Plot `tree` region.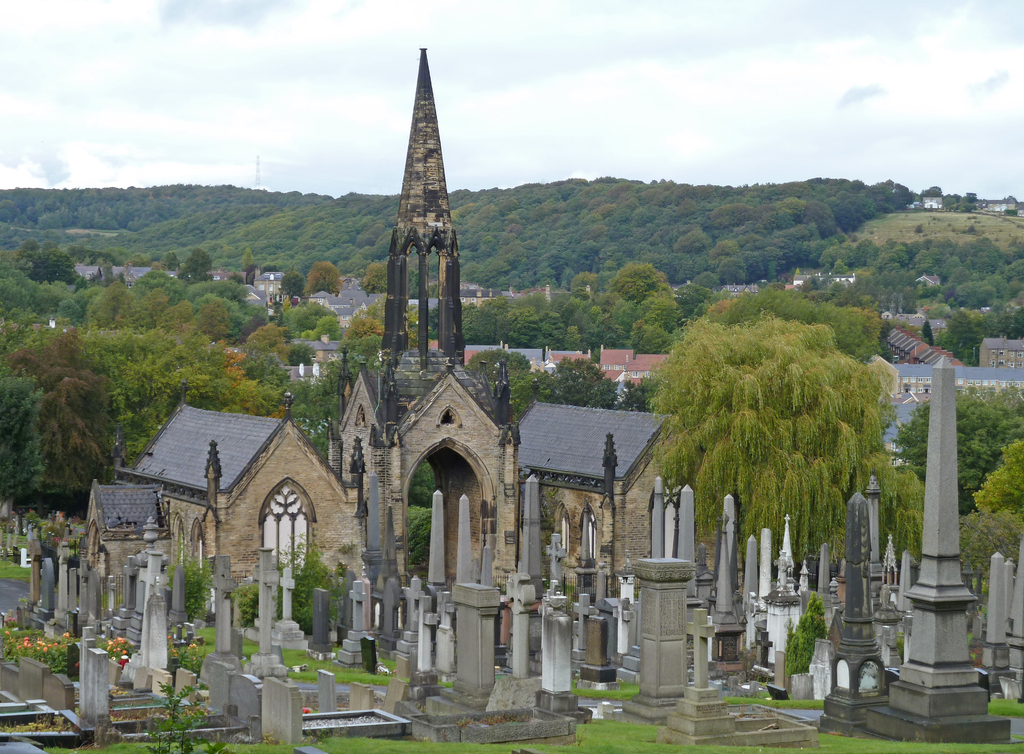
Plotted at select_region(715, 248, 749, 285).
